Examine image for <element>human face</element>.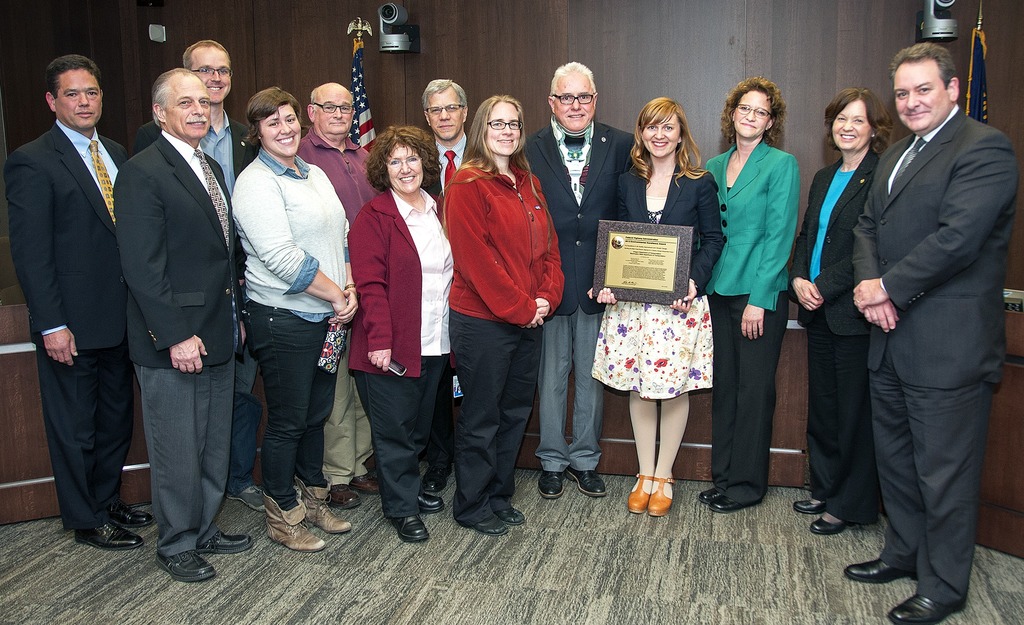
Examination result: box=[190, 47, 230, 104].
